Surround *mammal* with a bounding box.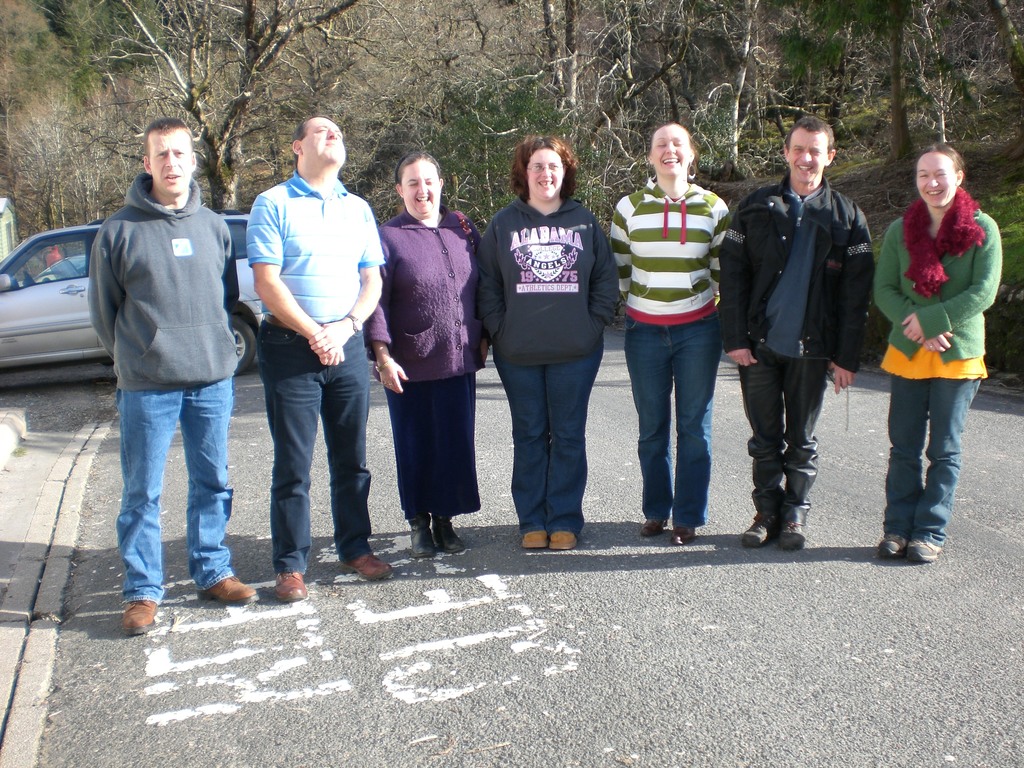
left=249, top=114, right=388, bottom=602.
